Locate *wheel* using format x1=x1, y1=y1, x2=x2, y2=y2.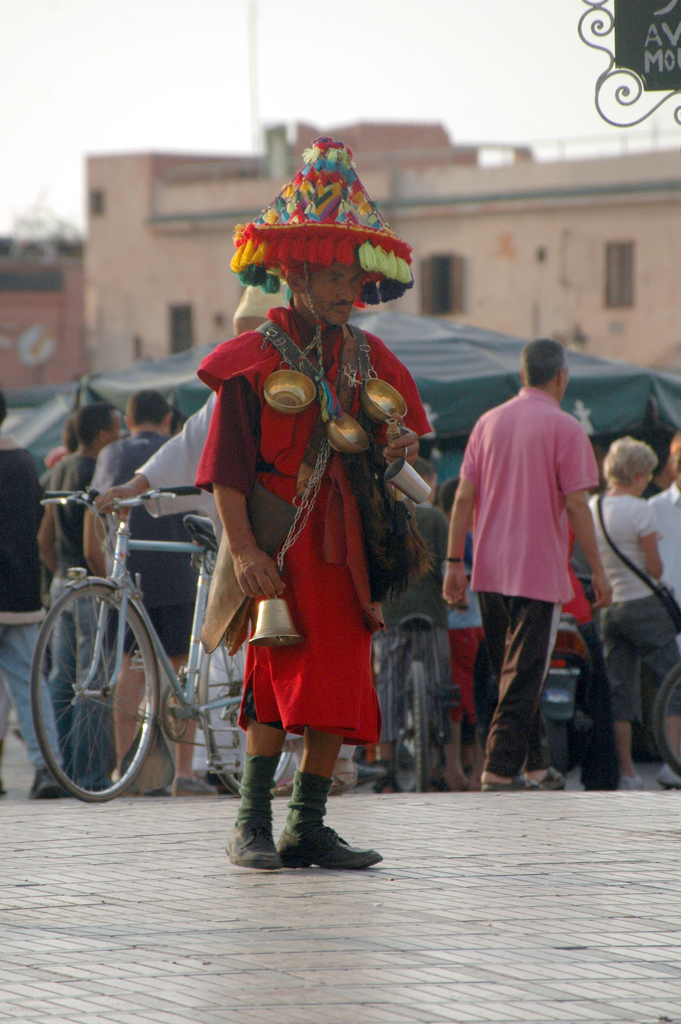
x1=401, y1=653, x2=436, y2=798.
